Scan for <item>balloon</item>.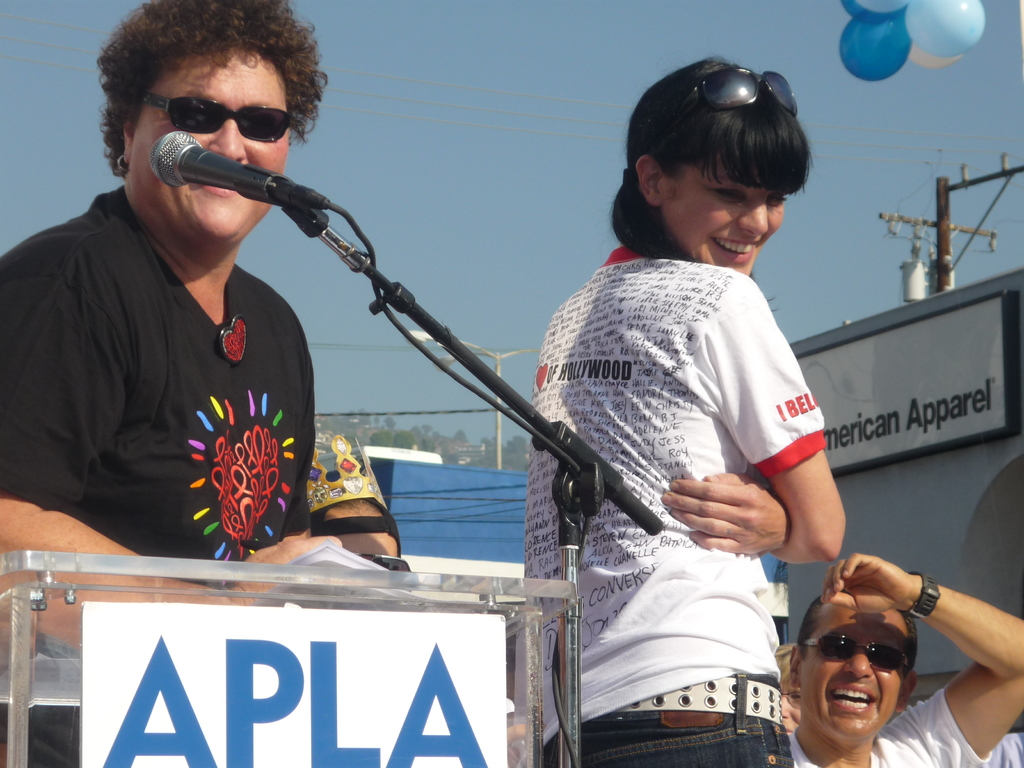
Scan result: [x1=907, y1=0, x2=984, y2=61].
